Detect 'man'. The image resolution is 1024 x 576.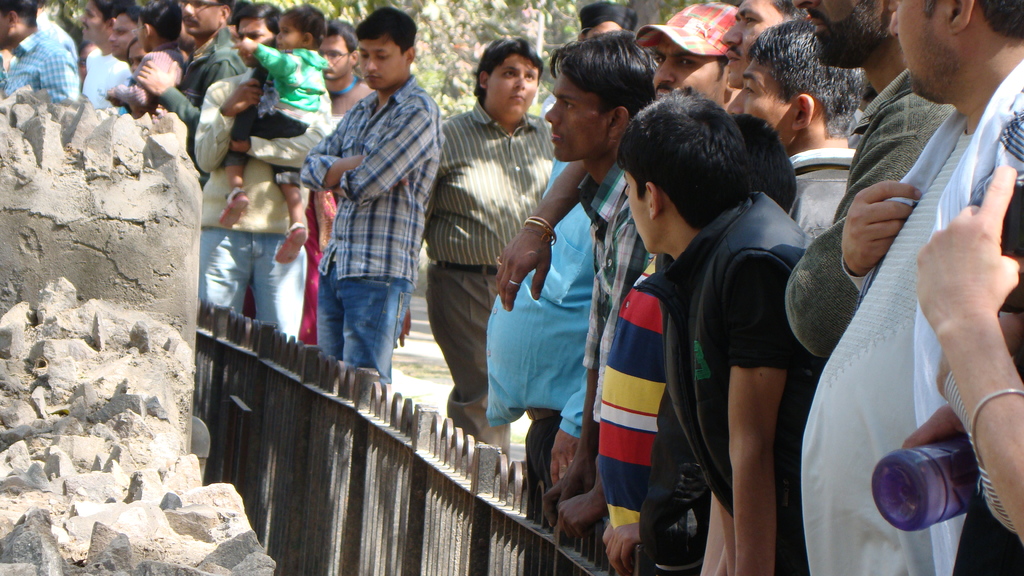
detection(481, 22, 671, 573).
